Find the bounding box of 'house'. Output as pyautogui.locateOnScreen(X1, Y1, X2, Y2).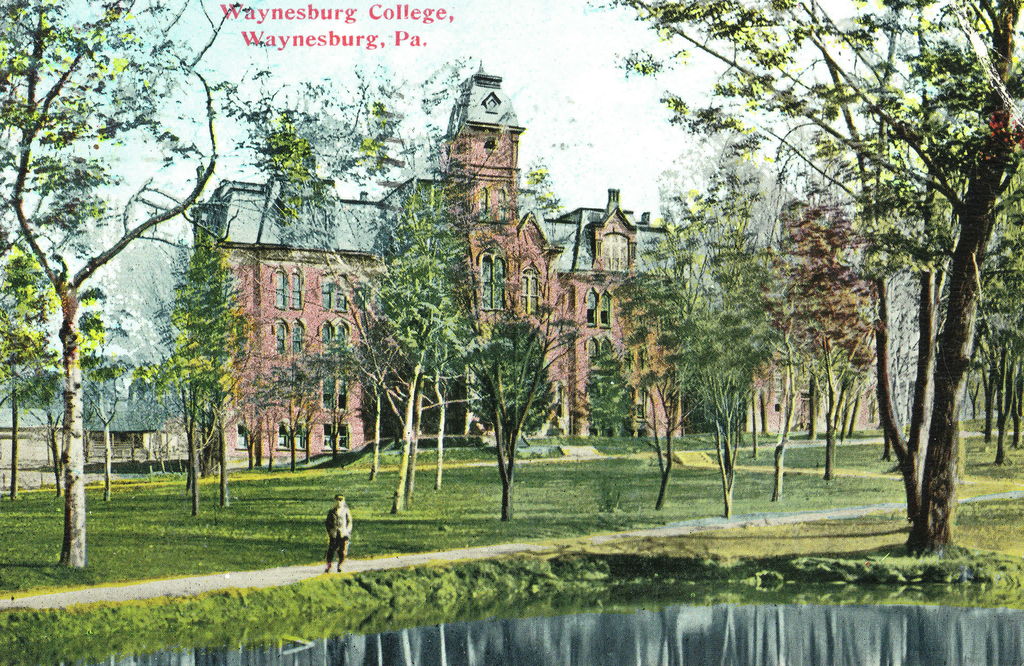
pyautogui.locateOnScreen(0, 365, 164, 459).
